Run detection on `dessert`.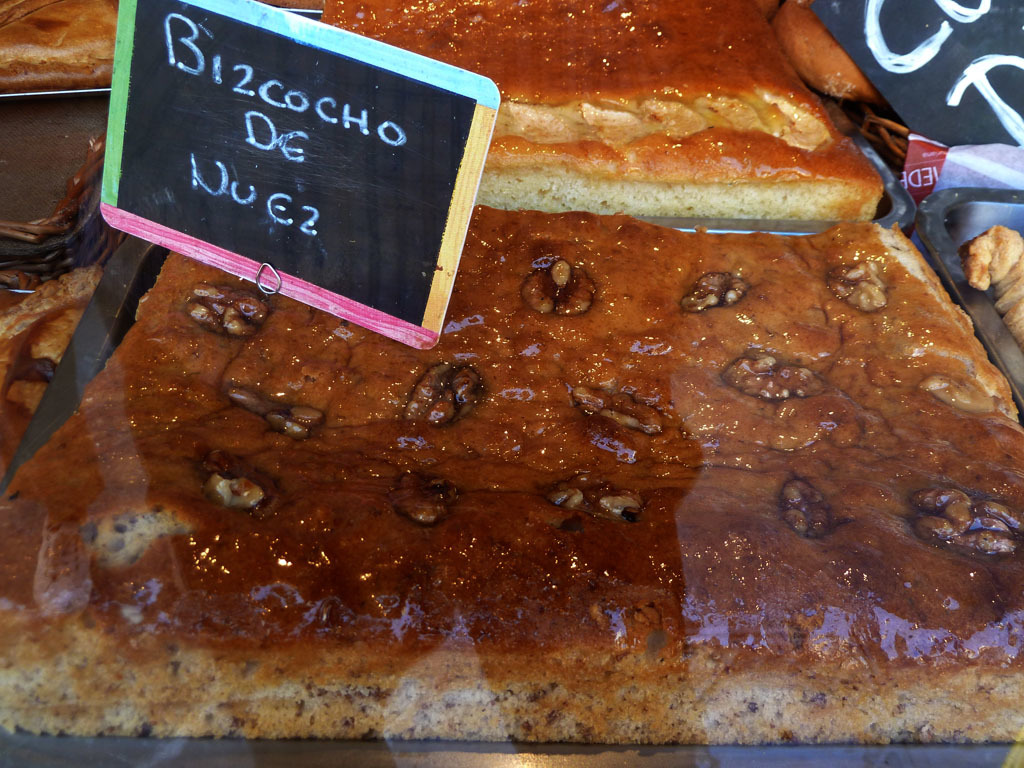
Result: detection(0, 0, 118, 87).
